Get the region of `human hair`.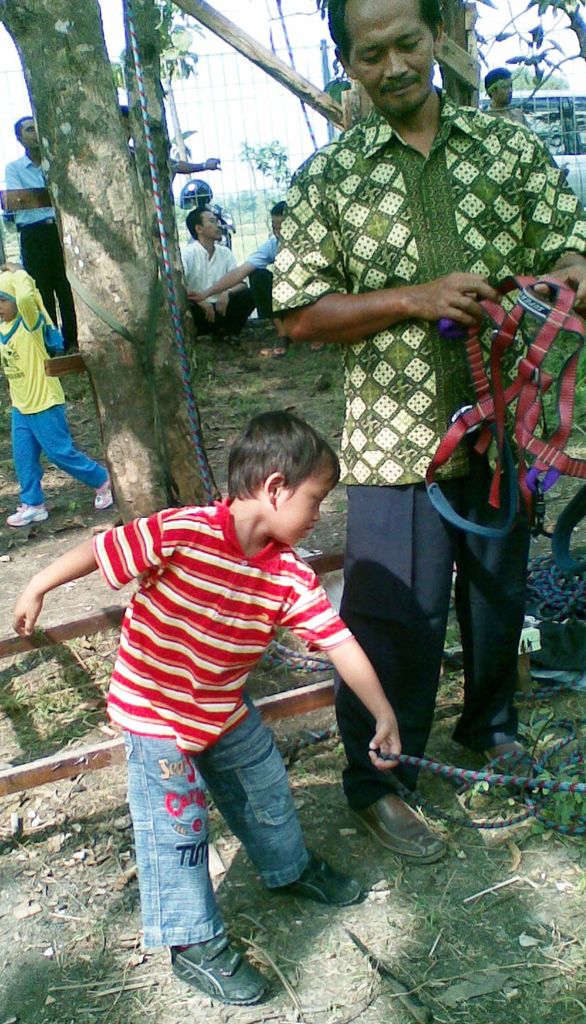
<region>228, 403, 344, 535</region>.
